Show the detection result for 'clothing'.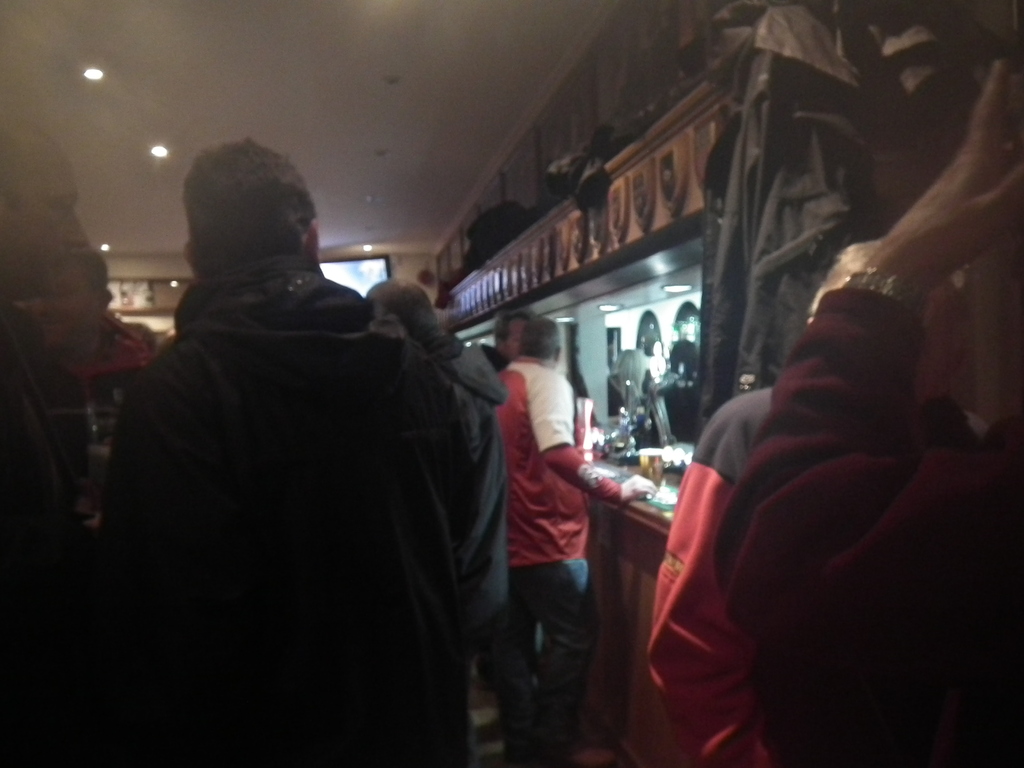
97 191 507 764.
